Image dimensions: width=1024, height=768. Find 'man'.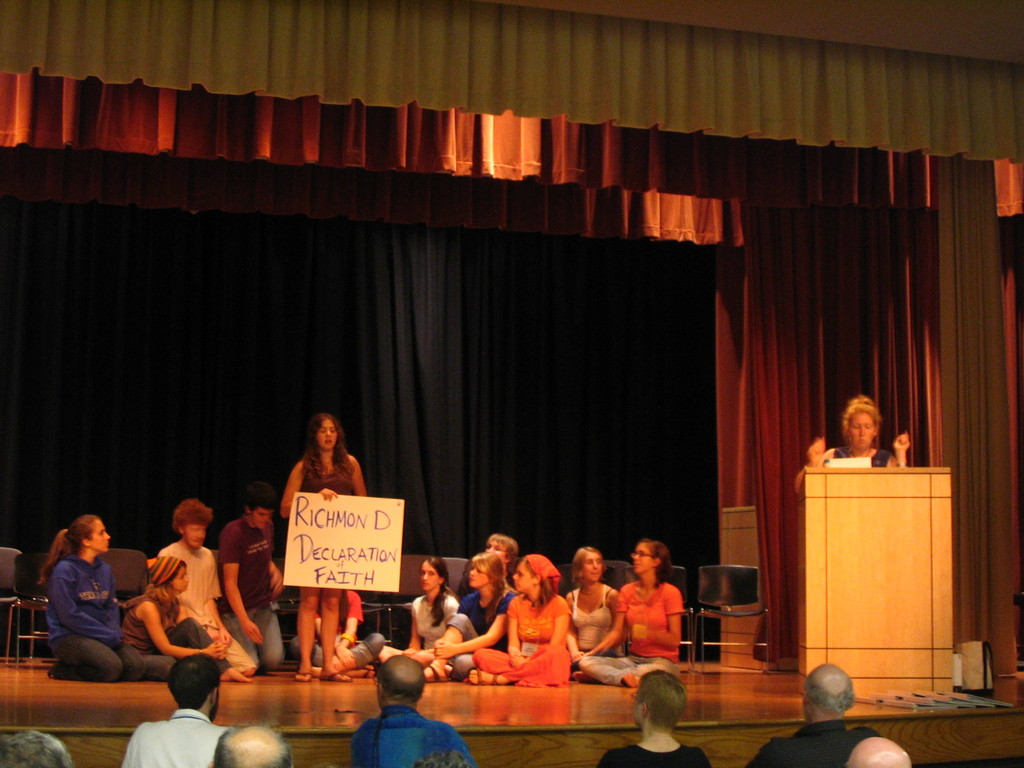
Rect(216, 482, 280, 673).
